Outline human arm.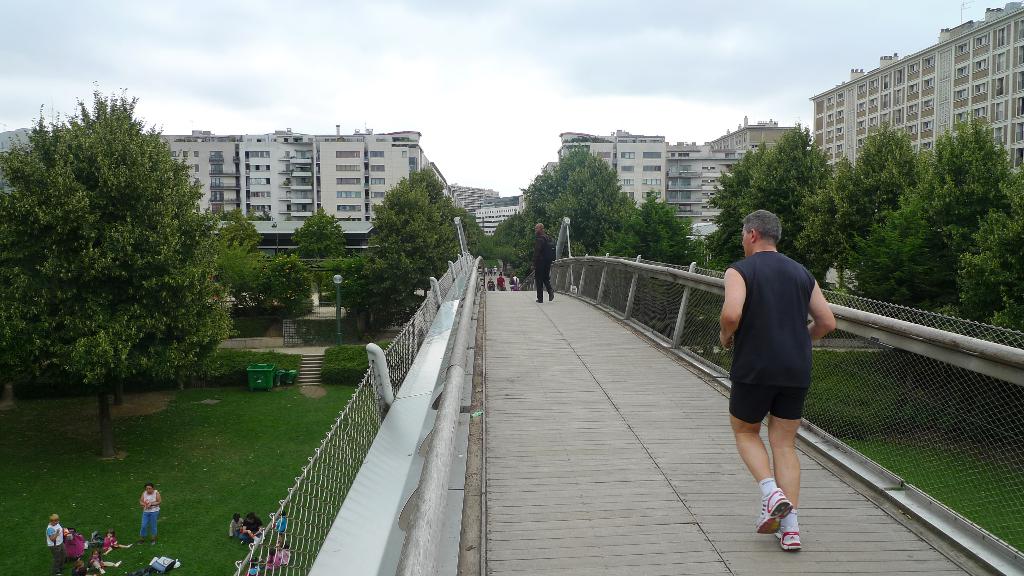
Outline: (152, 491, 161, 507).
